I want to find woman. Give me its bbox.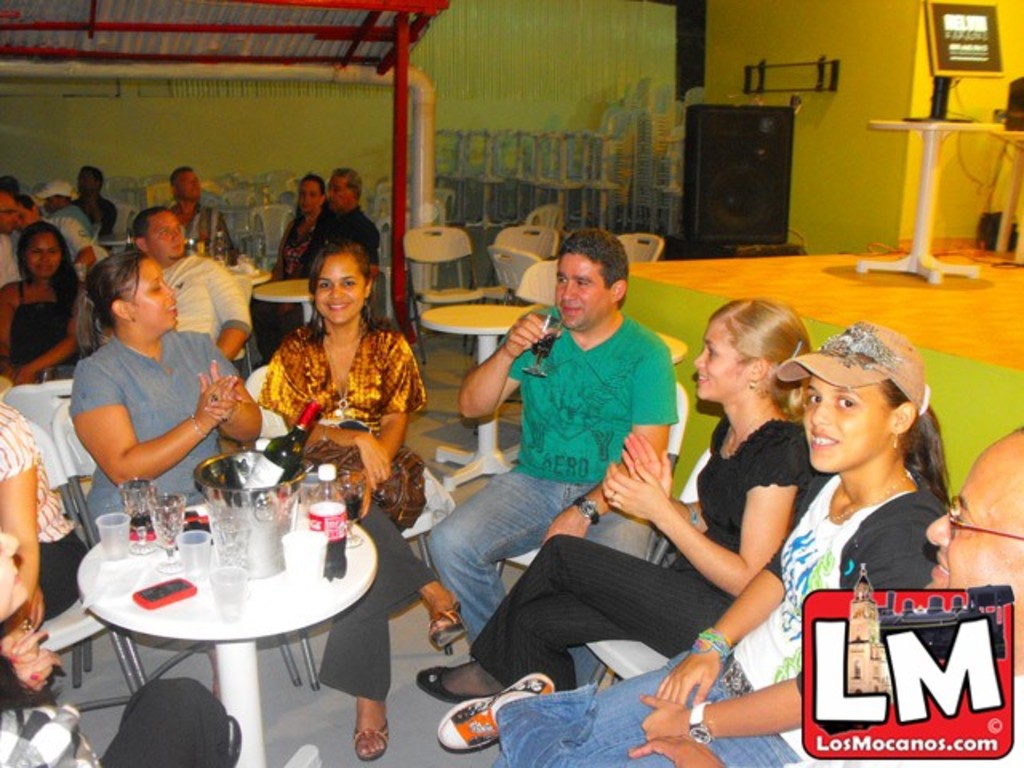
x1=422 y1=296 x2=829 y2=694.
